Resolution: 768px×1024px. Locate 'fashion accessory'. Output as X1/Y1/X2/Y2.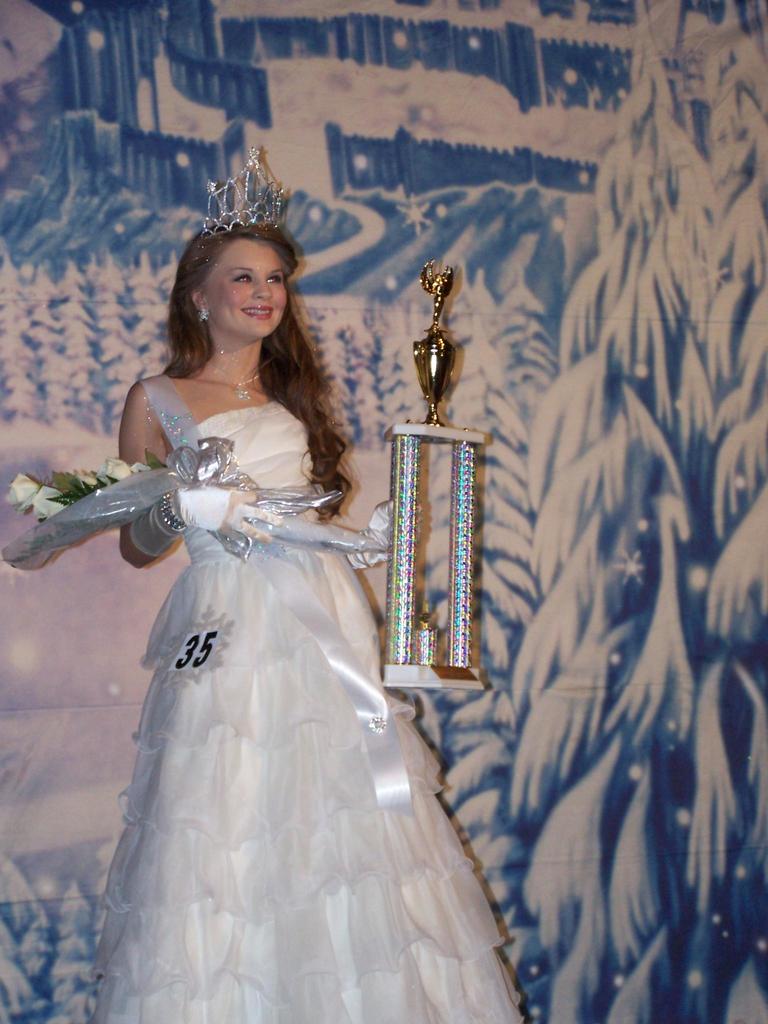
203/353/264/409.
